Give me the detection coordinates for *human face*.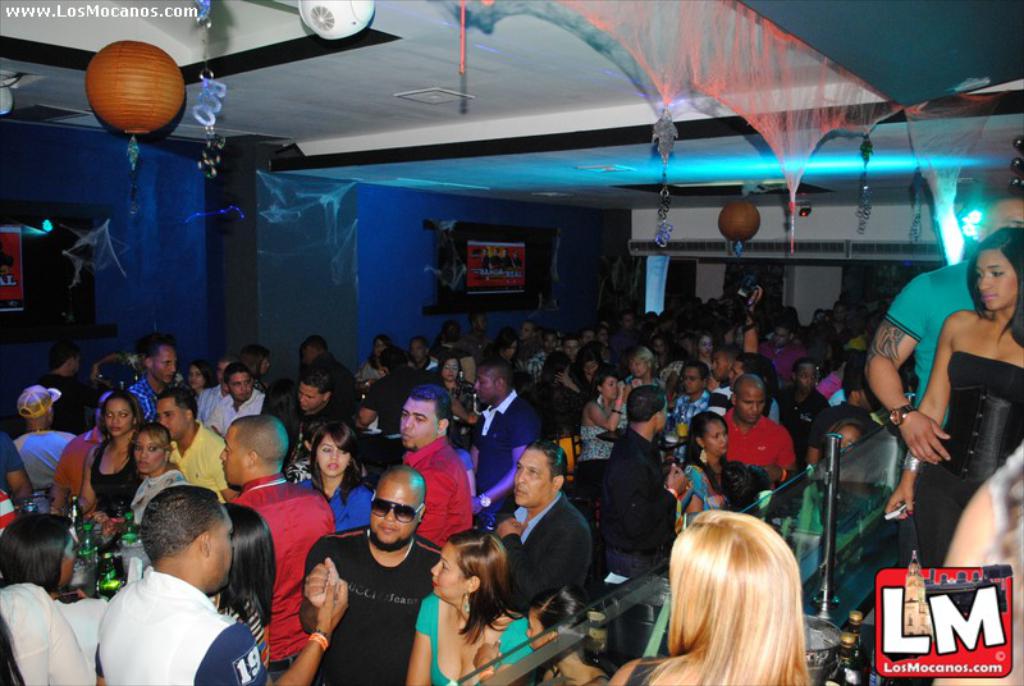
[left=228, top=366, right=251, bottom=399].
